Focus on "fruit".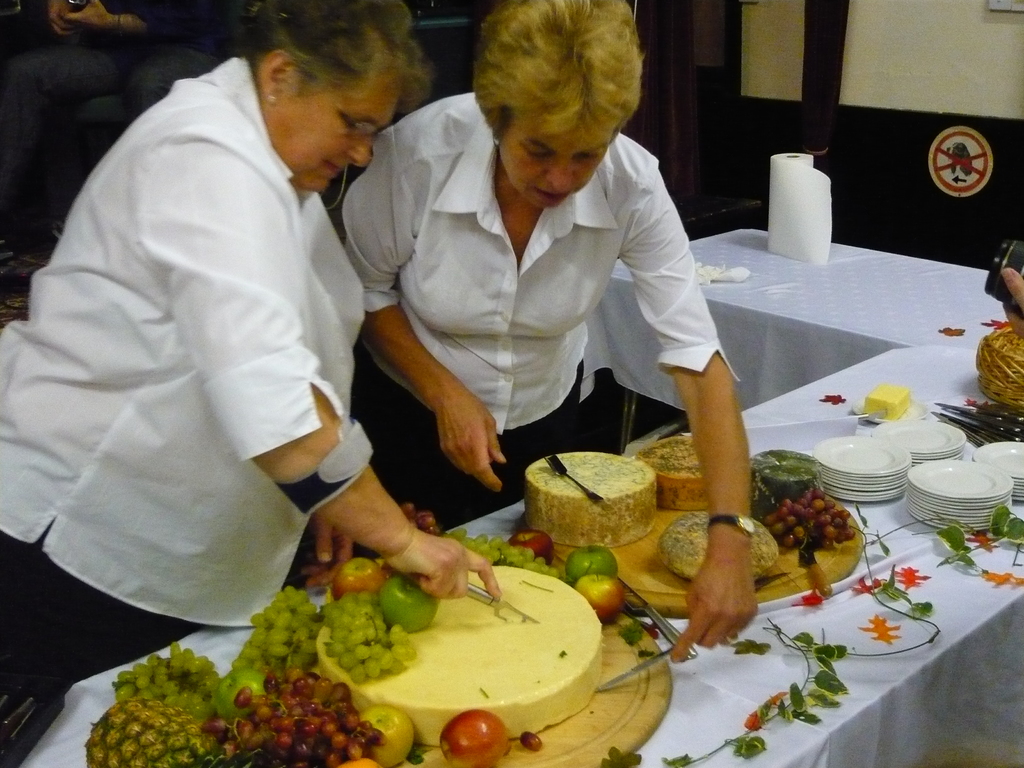
Focused at x1=440 y1=709 x2=508 y2=766.
